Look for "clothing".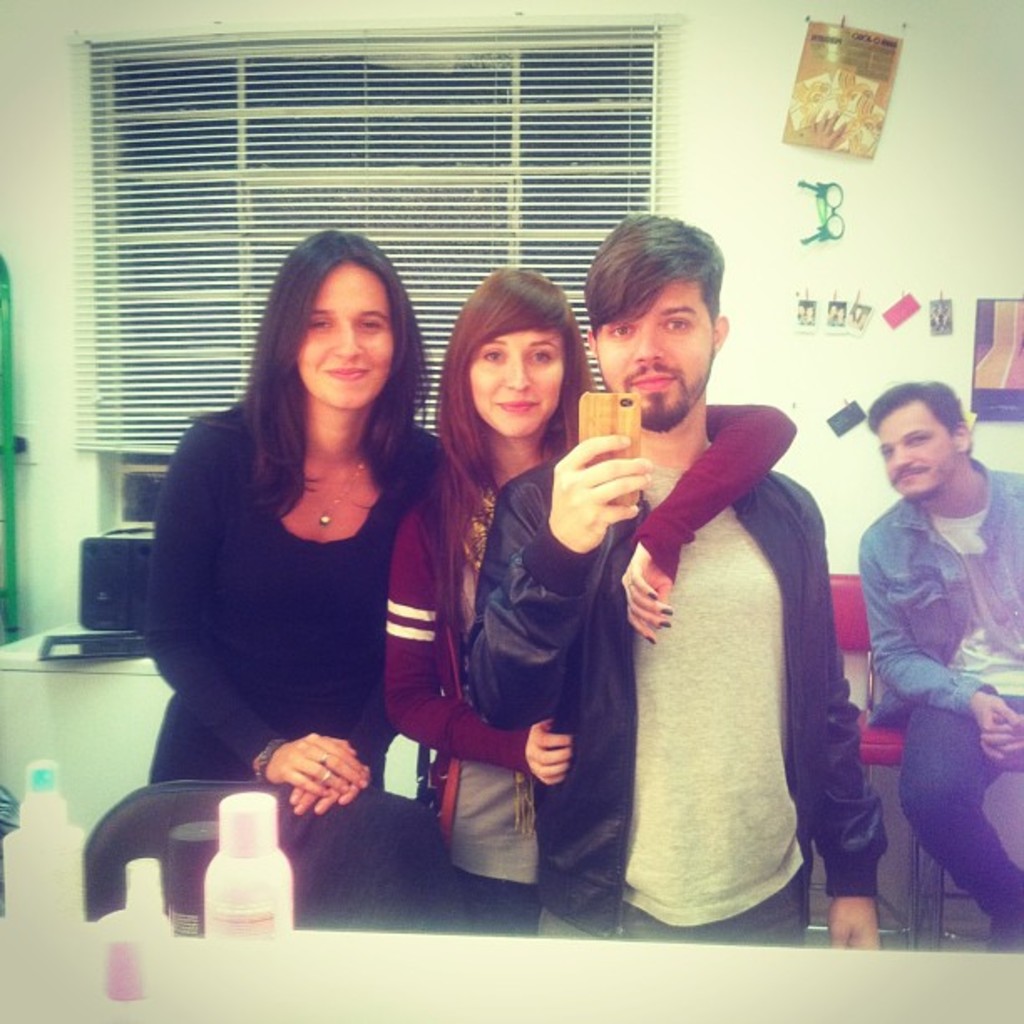
Found: x1=141, y1=408, x2=447, y2=786.
